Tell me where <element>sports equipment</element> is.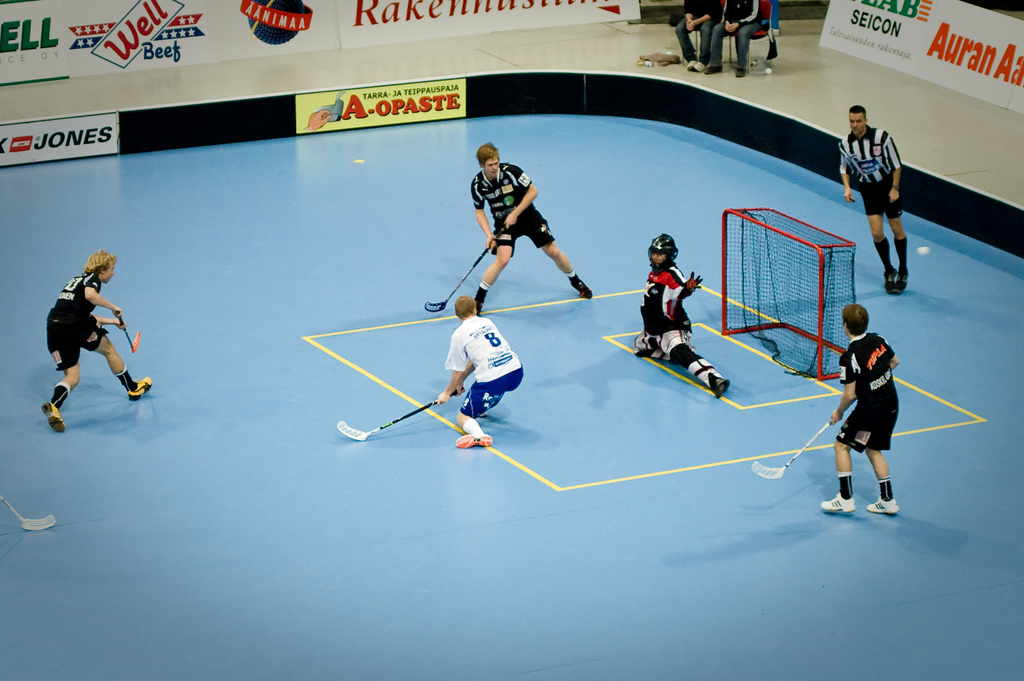
<element>sports equipment</element> is at bbox=[720, 206, 858, 380].
